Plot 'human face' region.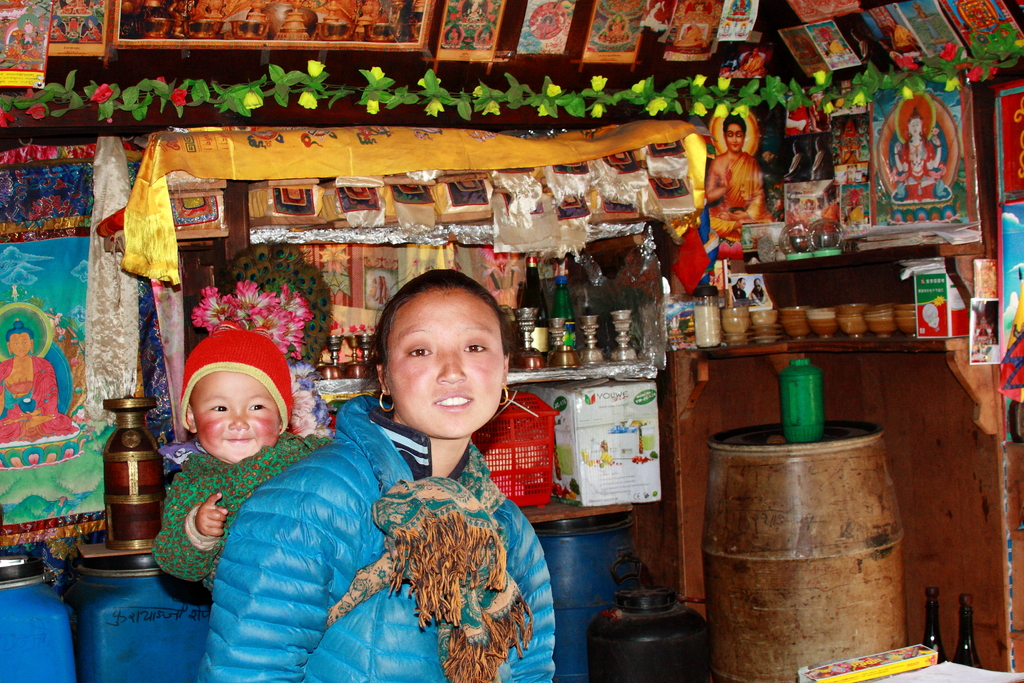
Plotted at bbox(740, 280, 746, 288).
